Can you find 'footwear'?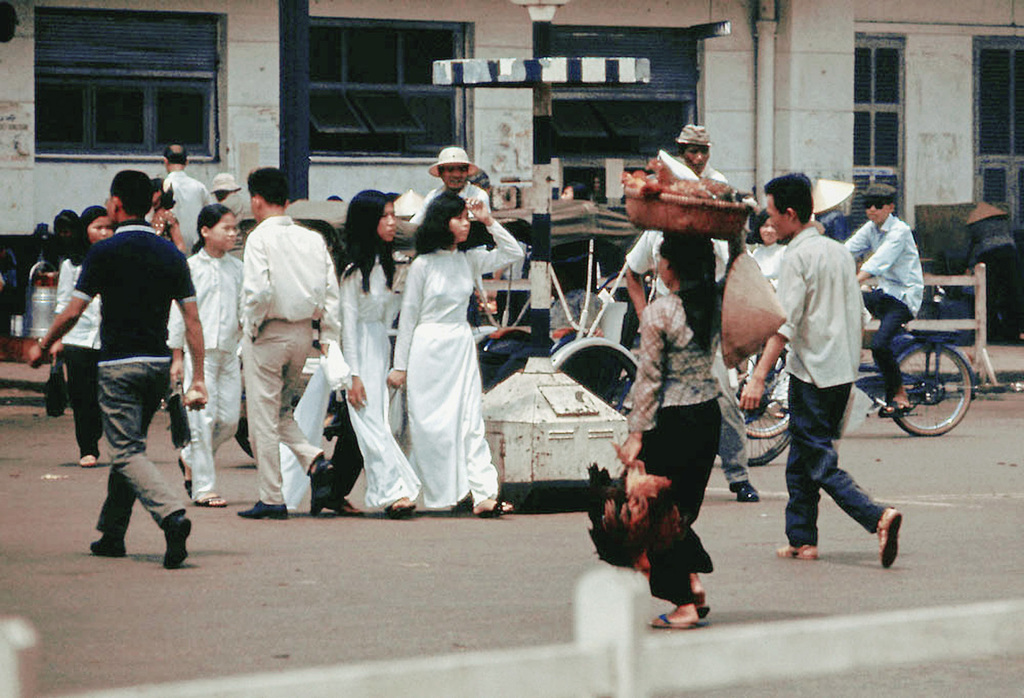
Yes, bounding box: [left=645, top=612, right=698, bottom=629].
